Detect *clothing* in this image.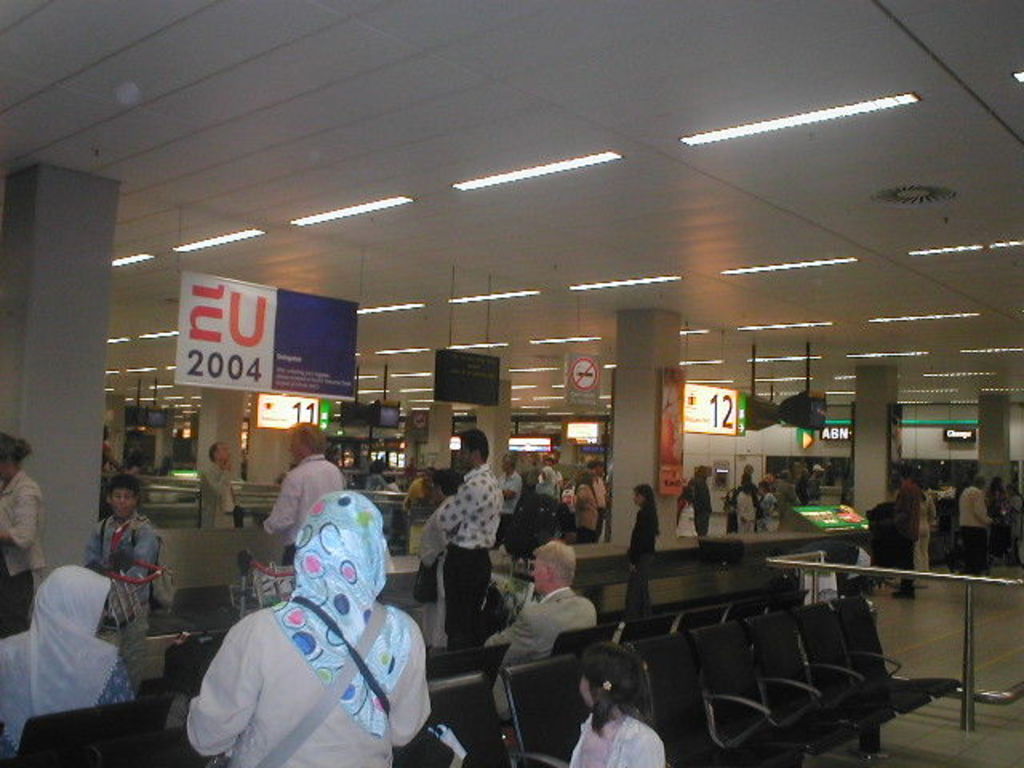
Detection: bbox(586, 483, 600, 533).
